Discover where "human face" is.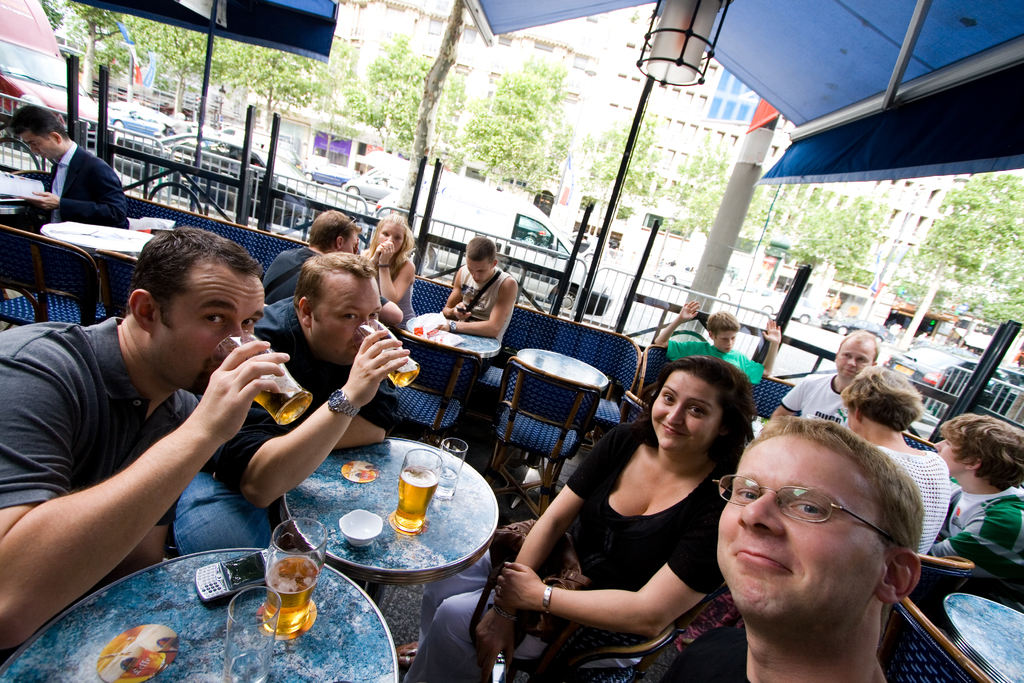
Discovered at box(342, 232, 360, 256).
